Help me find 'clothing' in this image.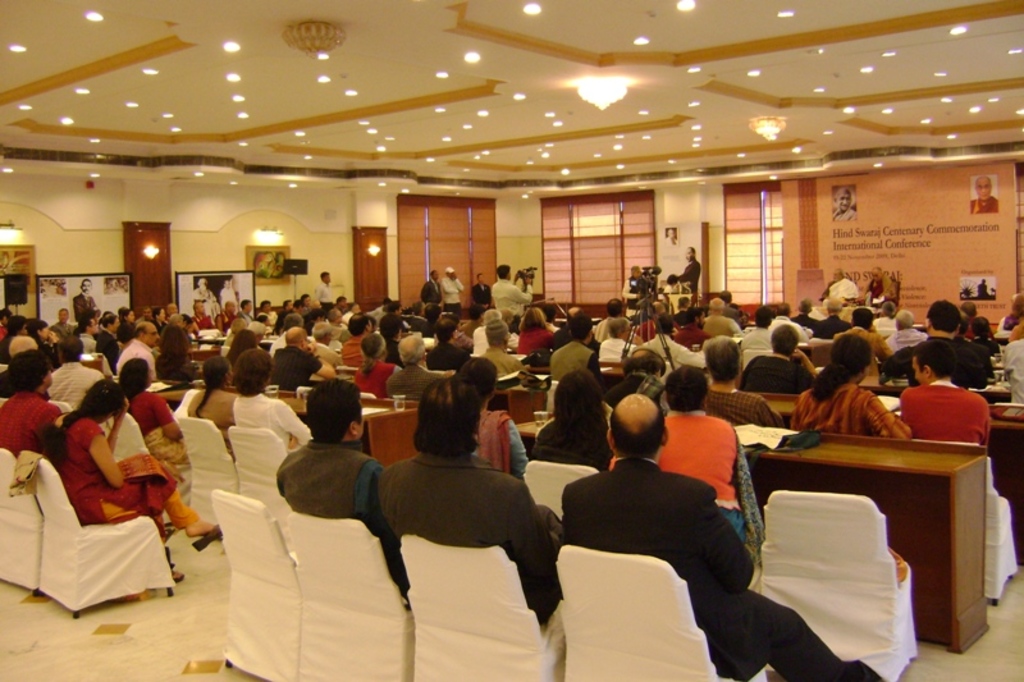
Found it: [x1=439, y1=274, x2=461, y2=305].
